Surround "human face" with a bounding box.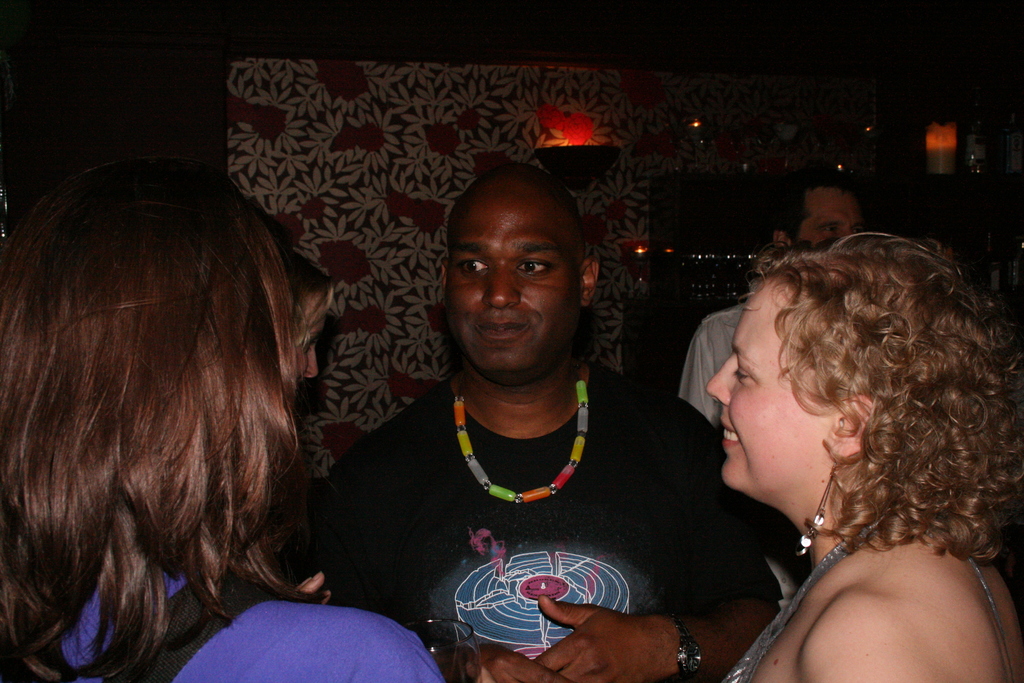
[297, 331, 324, 381].
